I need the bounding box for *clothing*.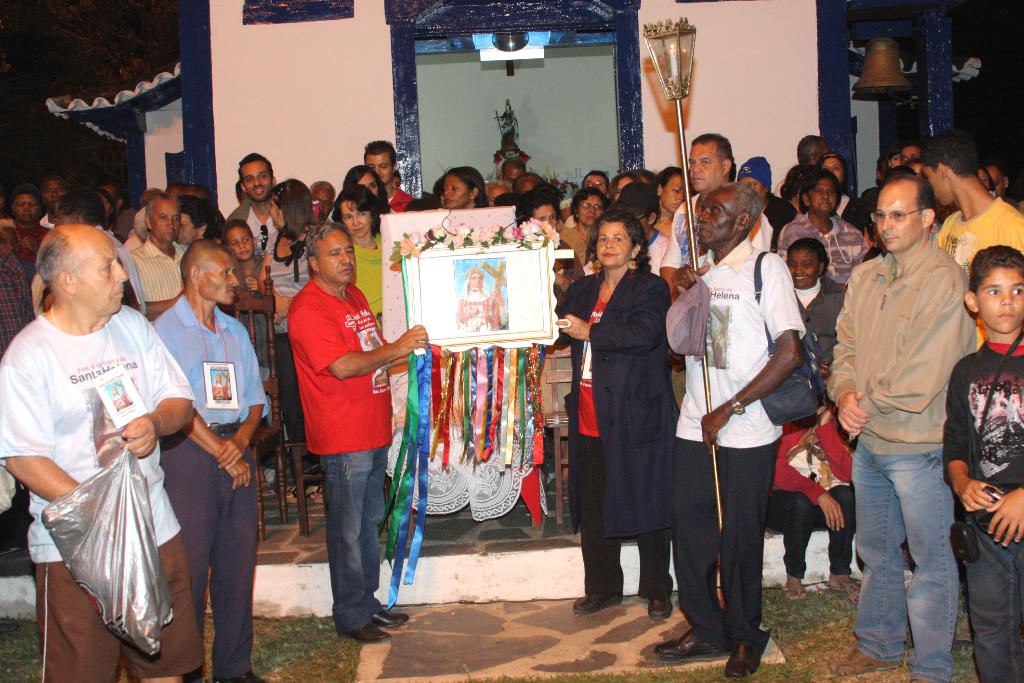
Here it is: [120,217,150,247].
